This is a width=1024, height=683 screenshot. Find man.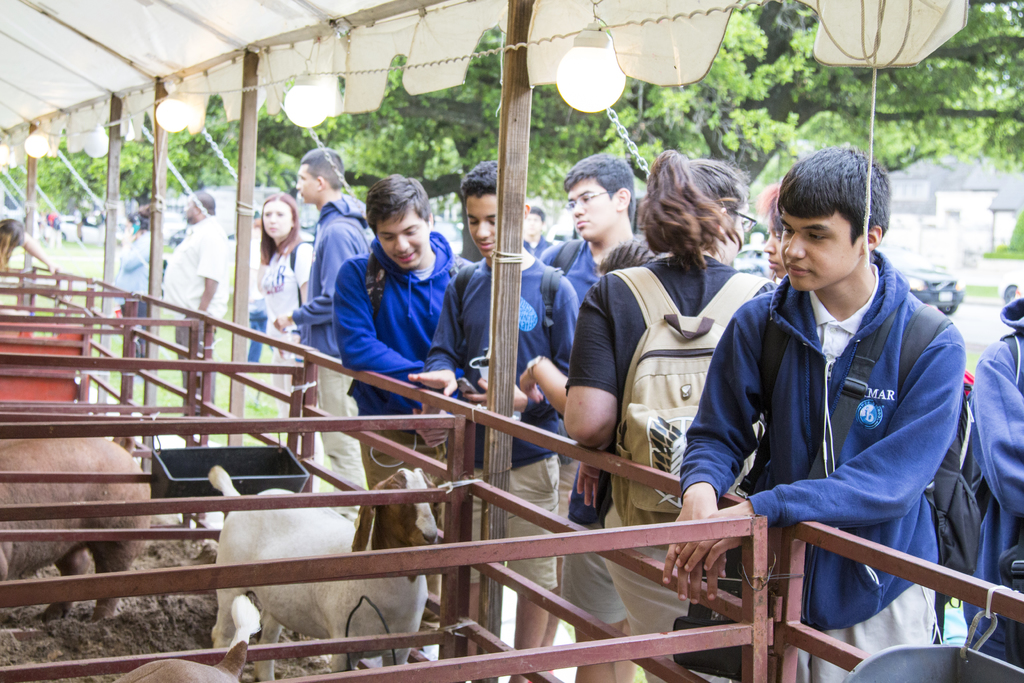
Bounding box: (157, 189, 234, 427).
